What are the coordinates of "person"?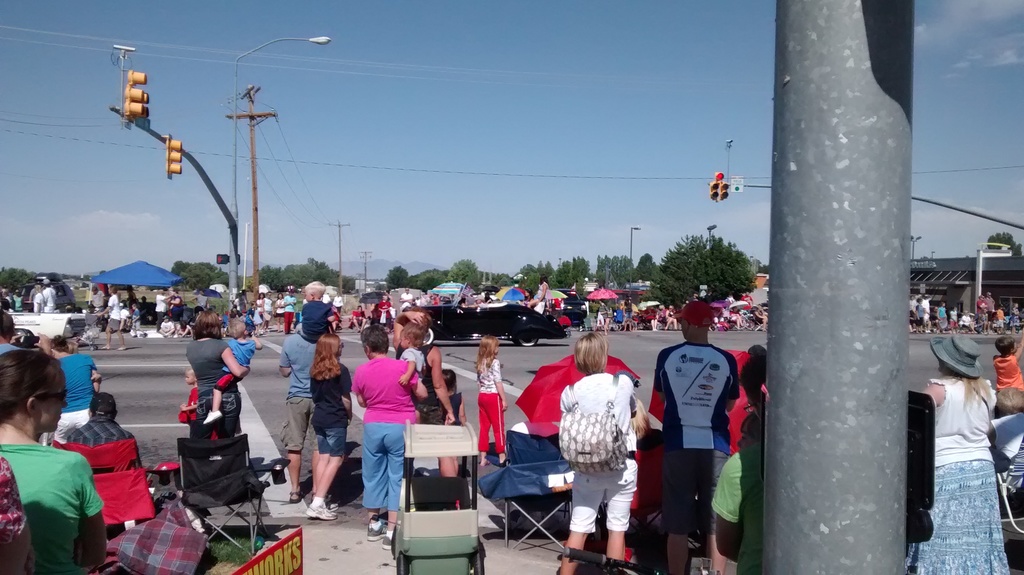
(left=559, top=332, right=638, bottom=574).
